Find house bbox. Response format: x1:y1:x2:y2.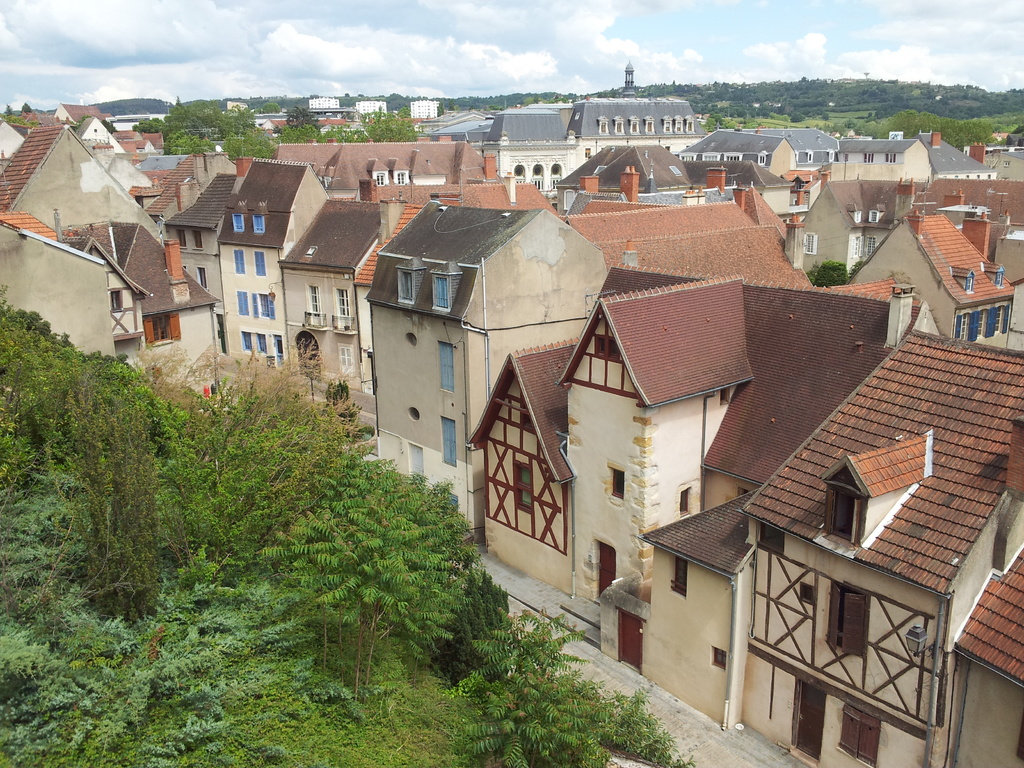
731:340:1023:767.
